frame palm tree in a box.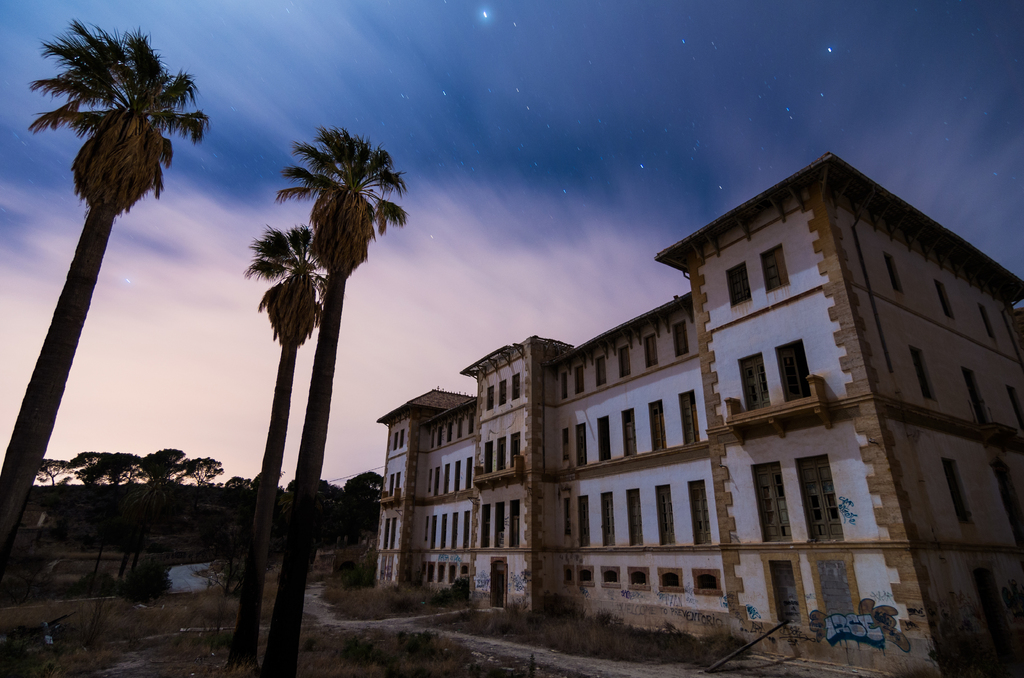
bbox=[60, 466, 99, 537].
